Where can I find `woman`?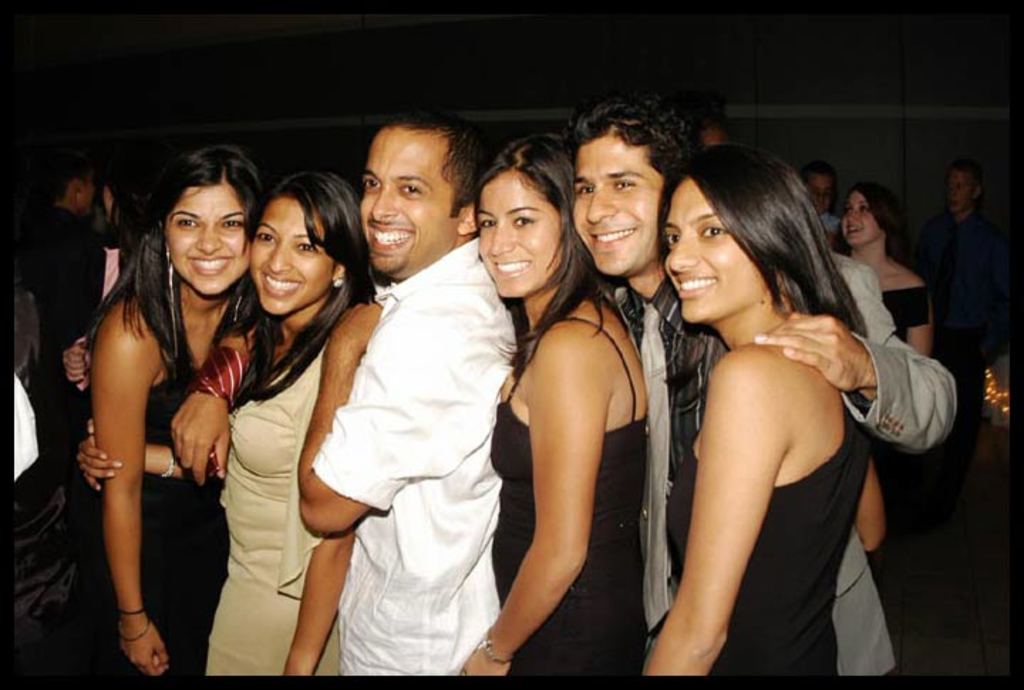
You can find it at <bbox>193, 162, 380, 677</bbox>.
